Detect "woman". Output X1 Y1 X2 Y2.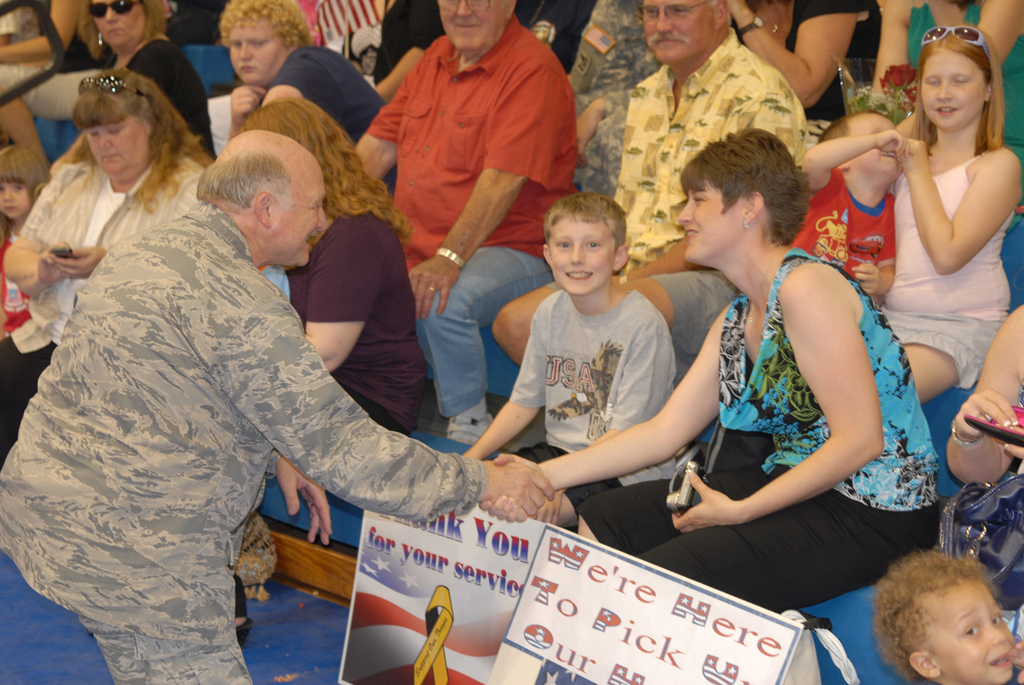
79 0 223 162.
